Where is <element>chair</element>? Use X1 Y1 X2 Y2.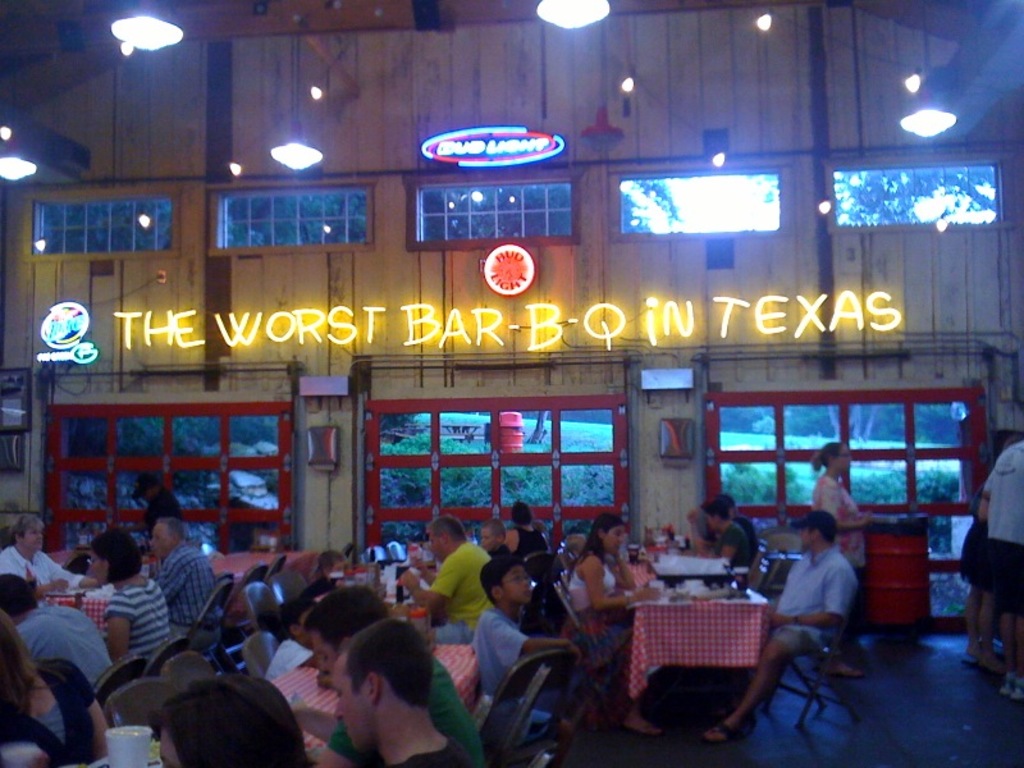
745 535 760 588.
